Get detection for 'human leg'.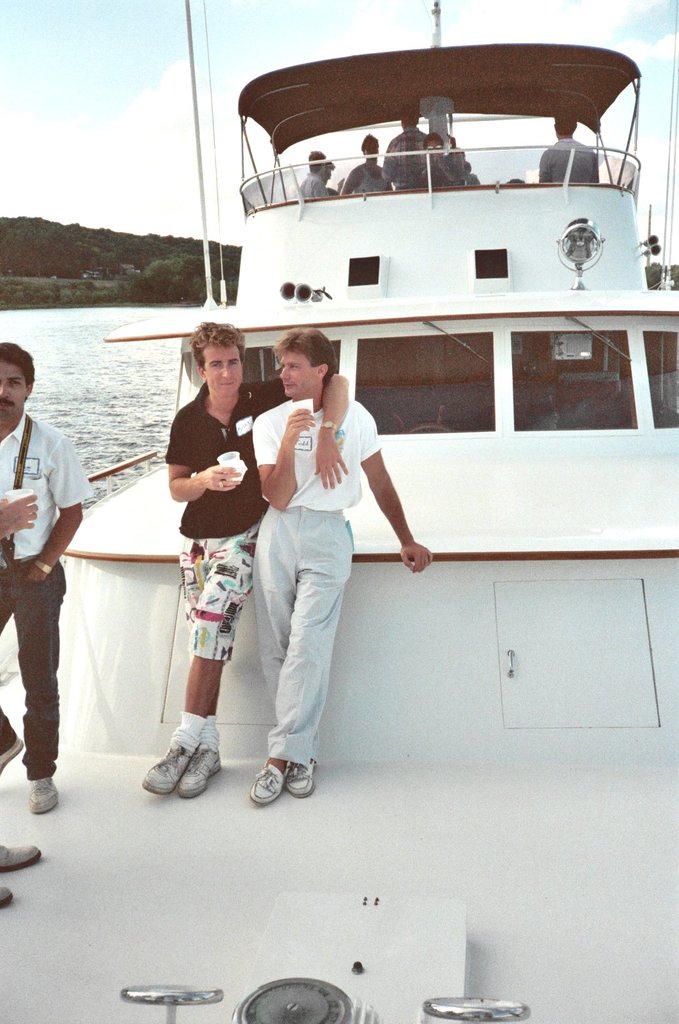
Detection: 255, 497, 318, 798.
